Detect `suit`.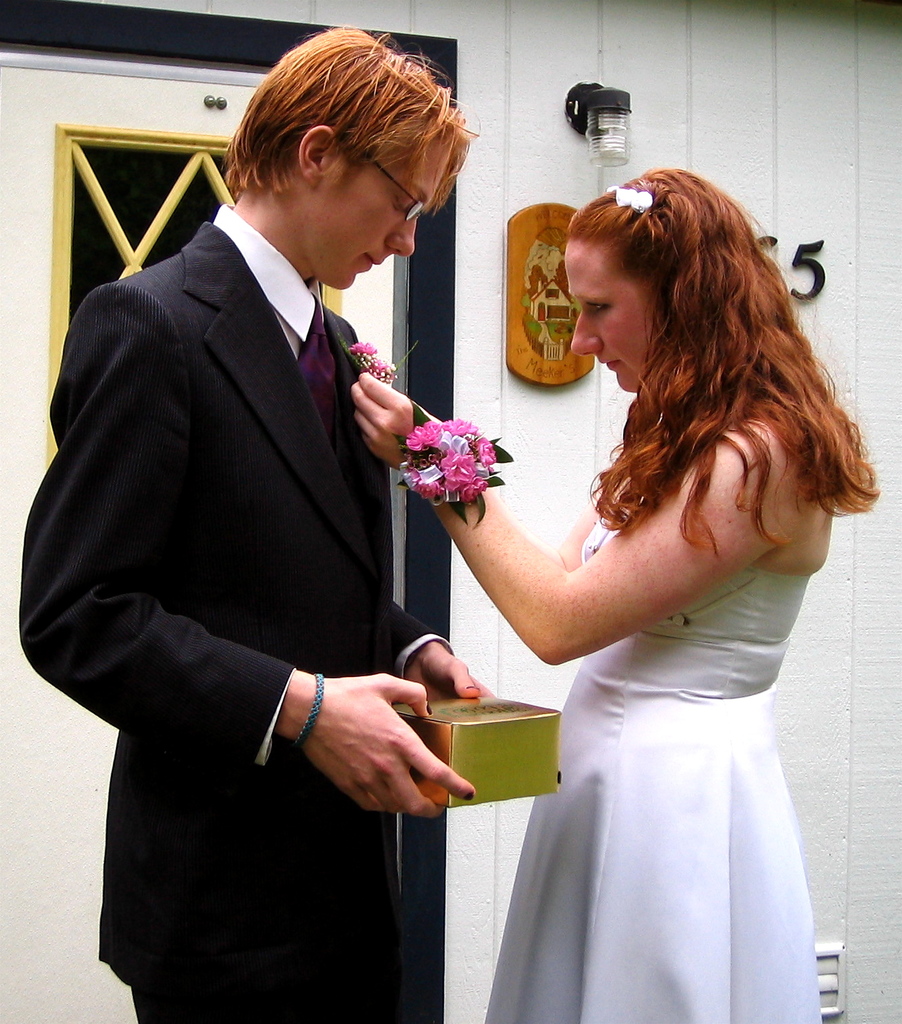
Detected at 288:105:727:955.
